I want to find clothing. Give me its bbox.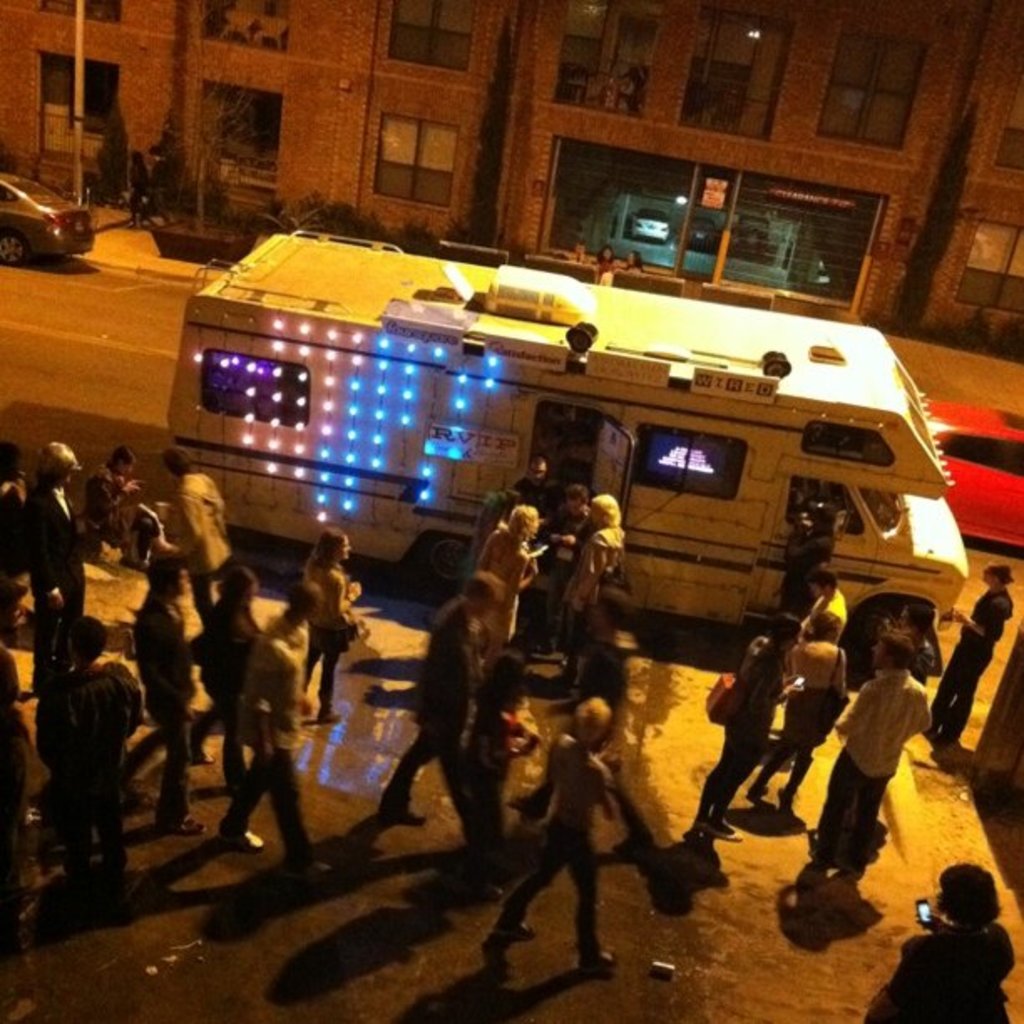
pyautogui.locateOnScreen(189, 599, 248, 788).
